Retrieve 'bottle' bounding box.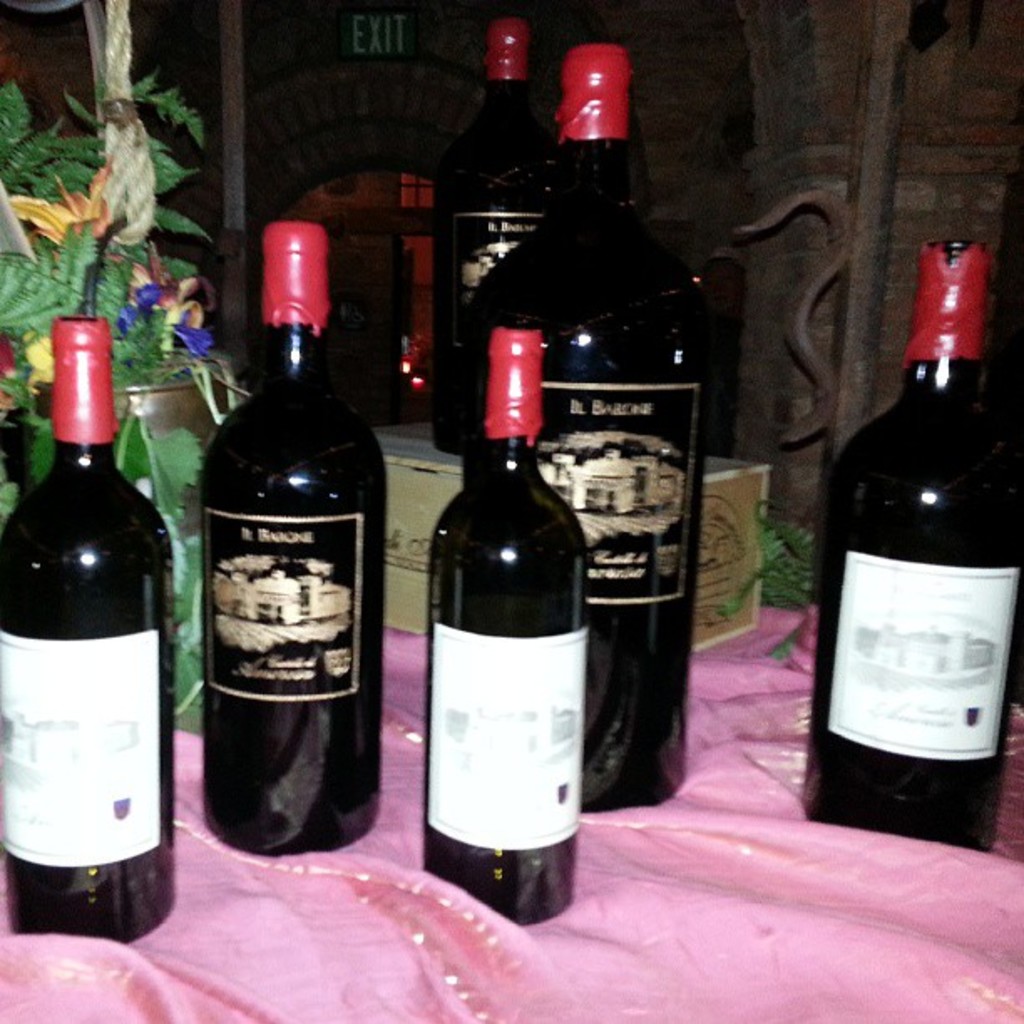
Bounding box: box=[465, 50, 696, 823].
